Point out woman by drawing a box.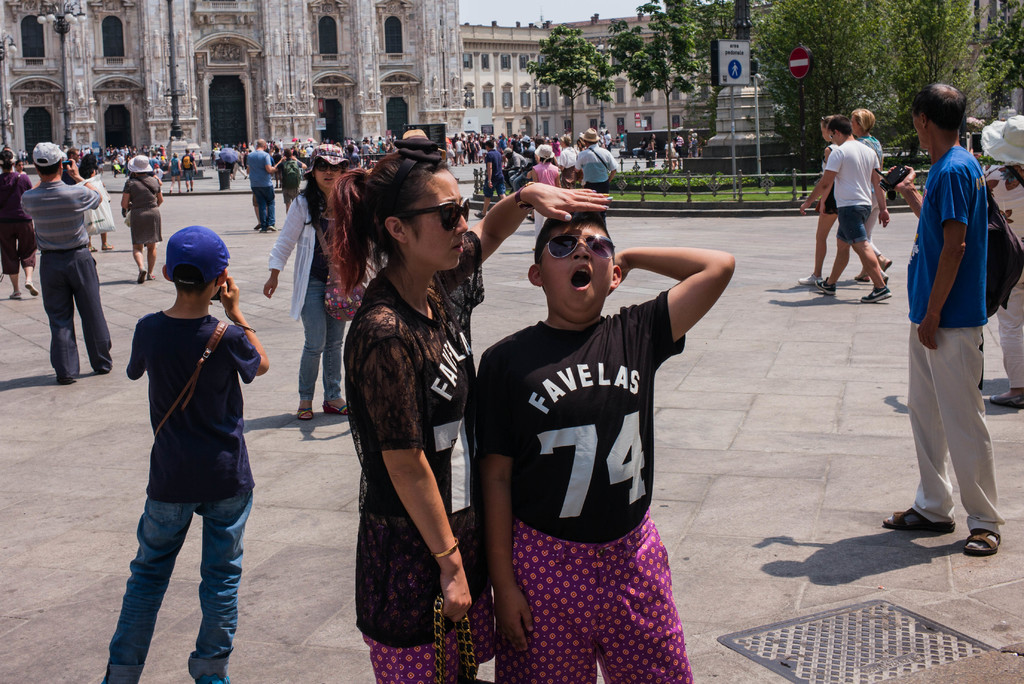
<box>261,141,362,421</box>.
